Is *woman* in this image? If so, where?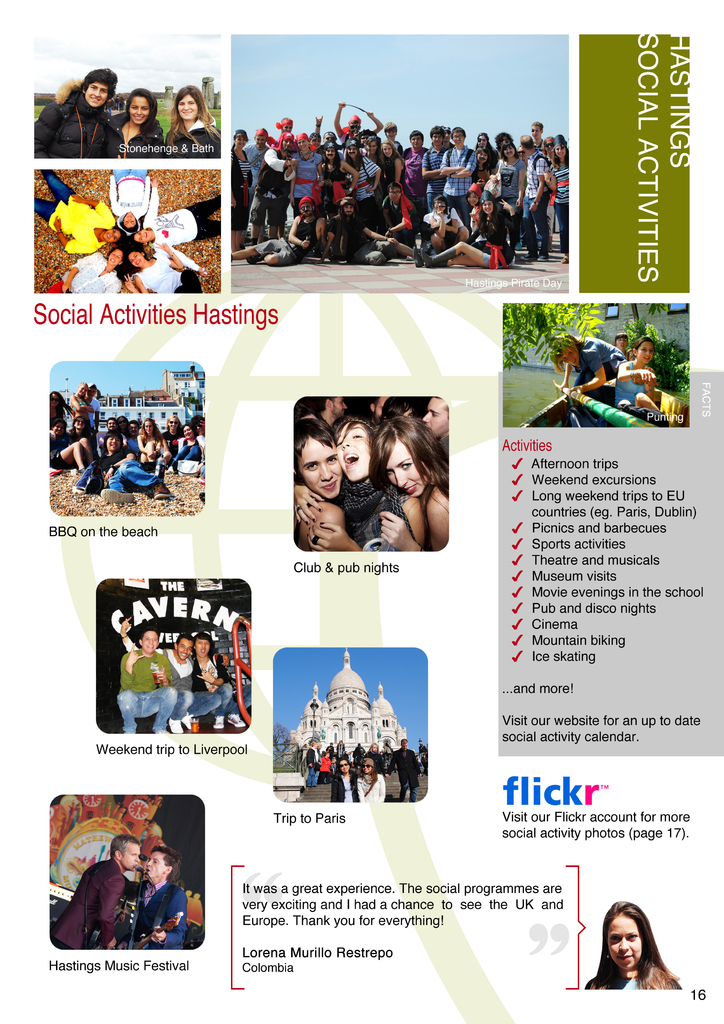
Yes, at <bbox>617, 336, 670, 413</bbox>.
